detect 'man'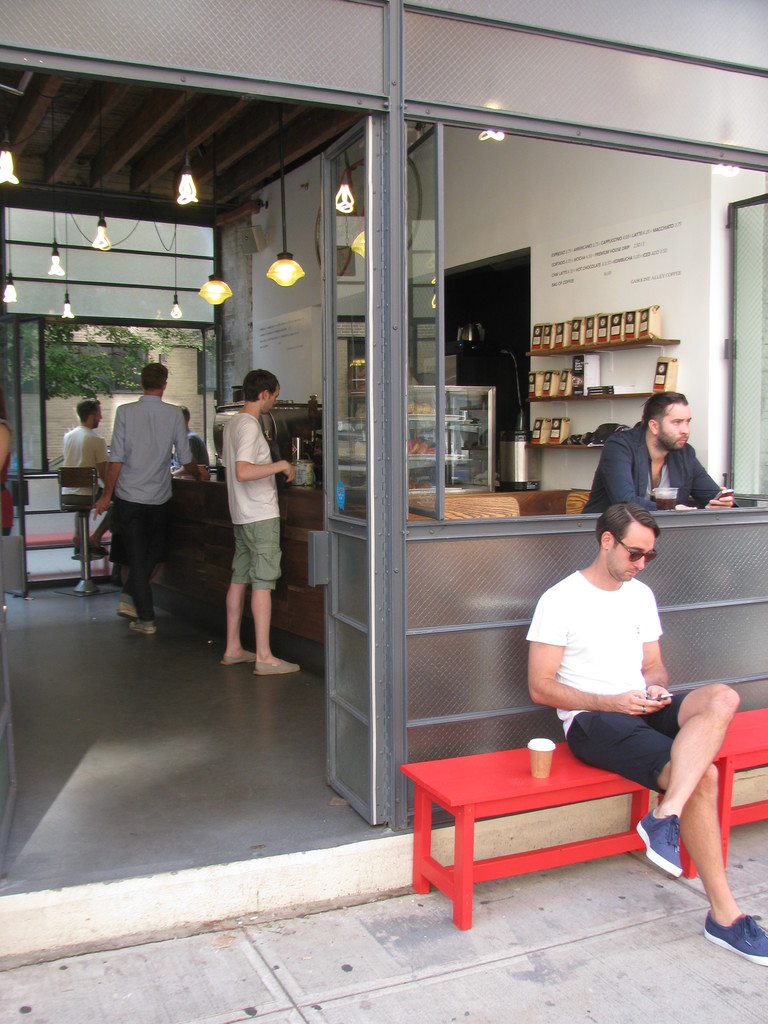
Rect(520, 501, 767, 966)
